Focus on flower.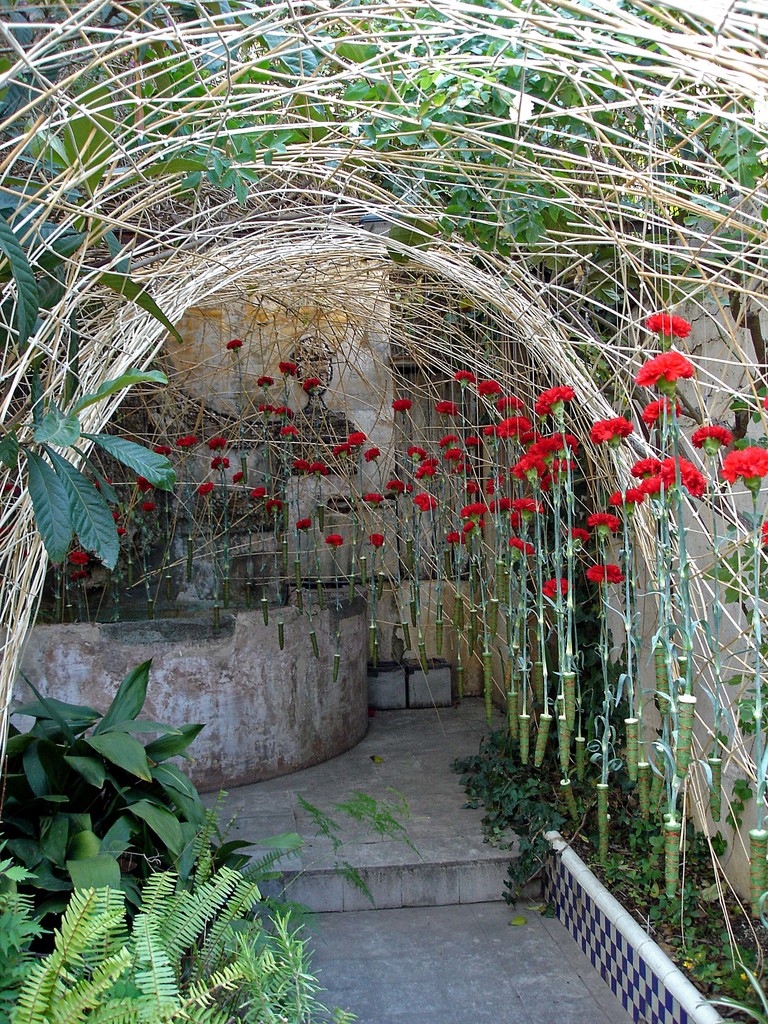
Focused at <bbox>310, 460, 328, 476</bbox>.
